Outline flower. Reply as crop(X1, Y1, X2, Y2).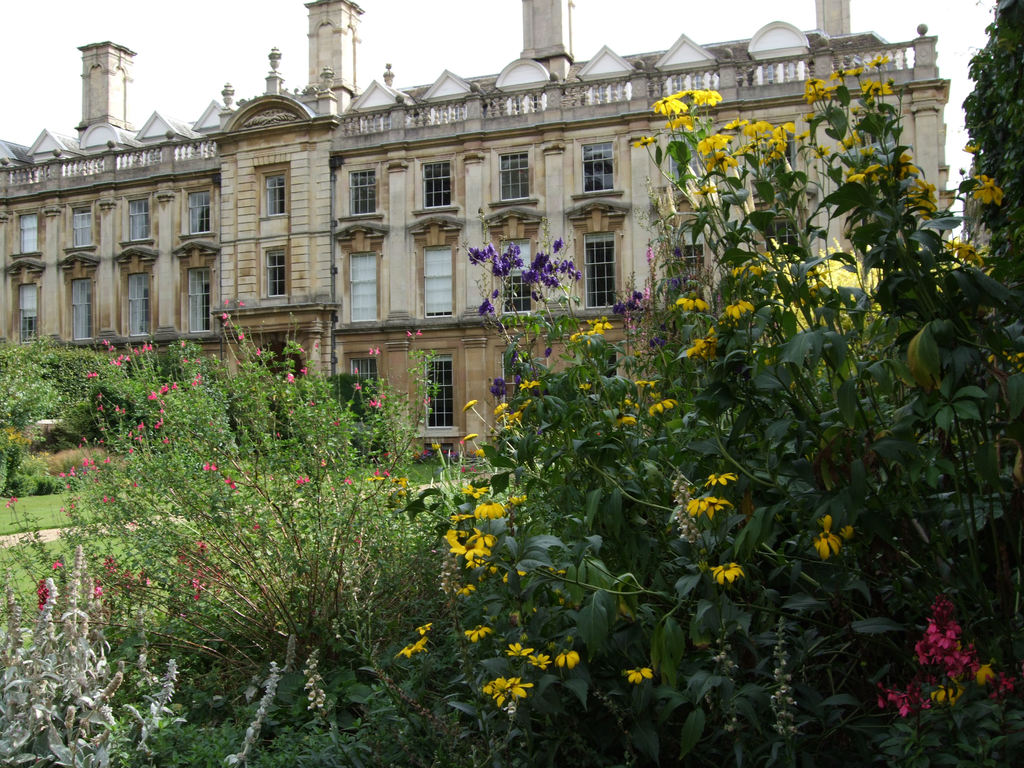
crop(804, 76, 820, 93).
